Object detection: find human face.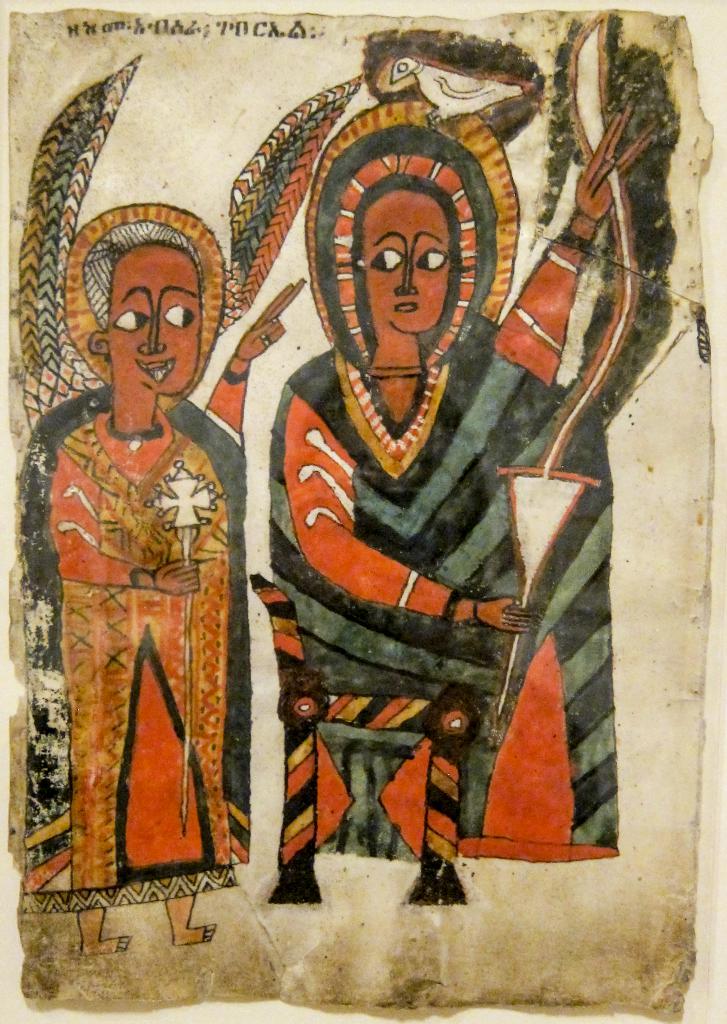
[left=363, top=188, right=454, bottom=332].
